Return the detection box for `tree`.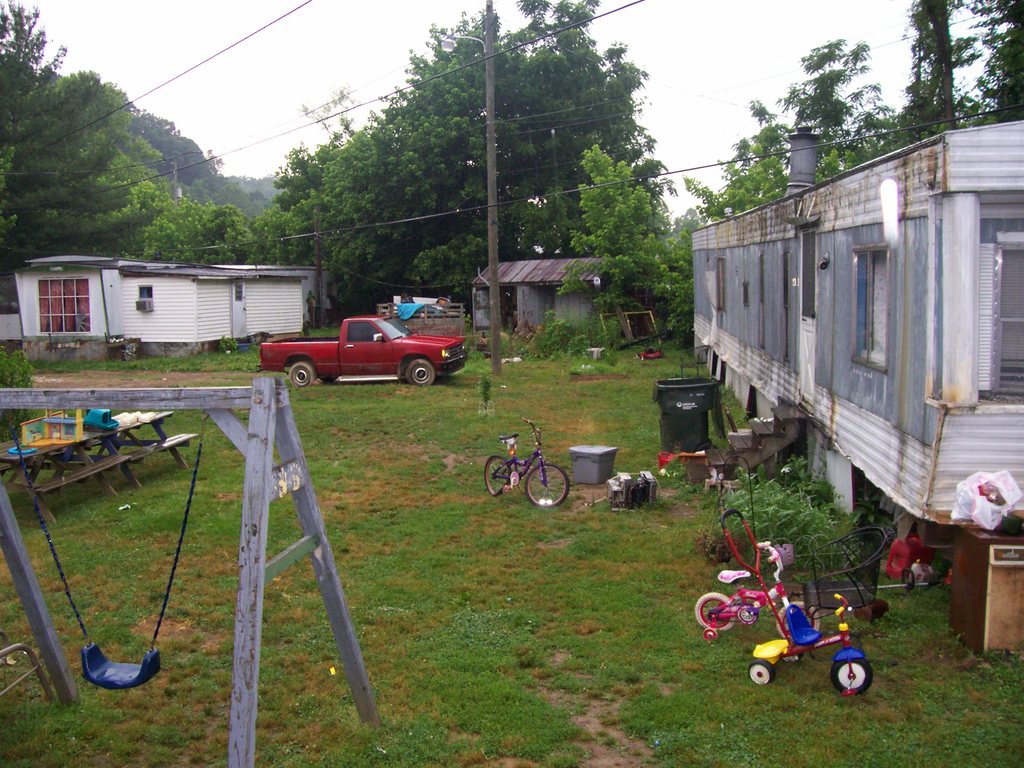
box=[968, 0, 1023, 126].
